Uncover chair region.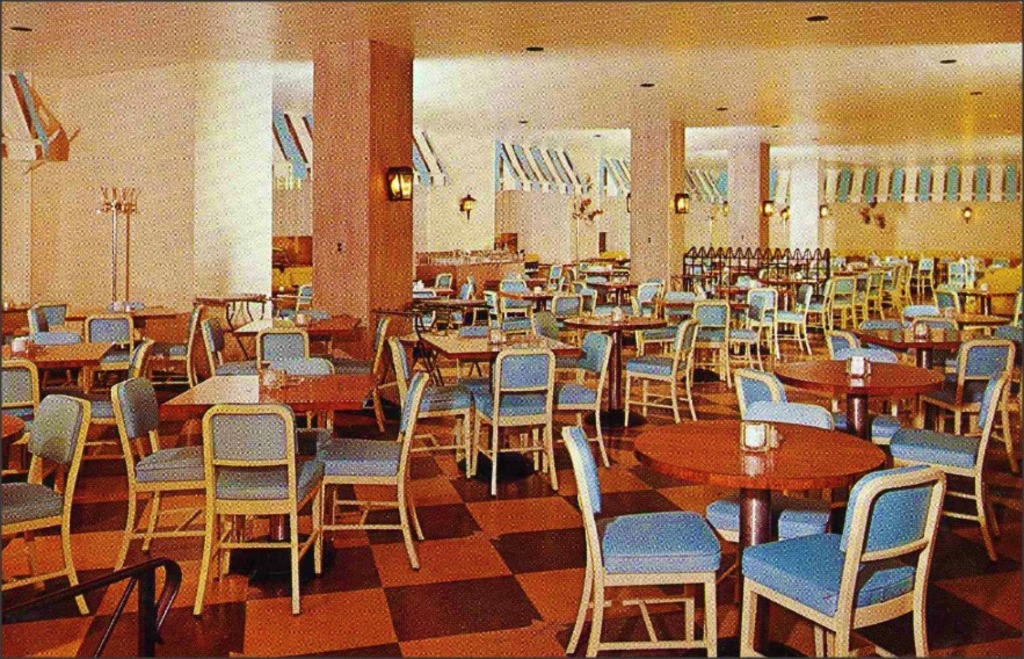
Uncovered: x1=314, y1=367, x2=431, y2=567.
